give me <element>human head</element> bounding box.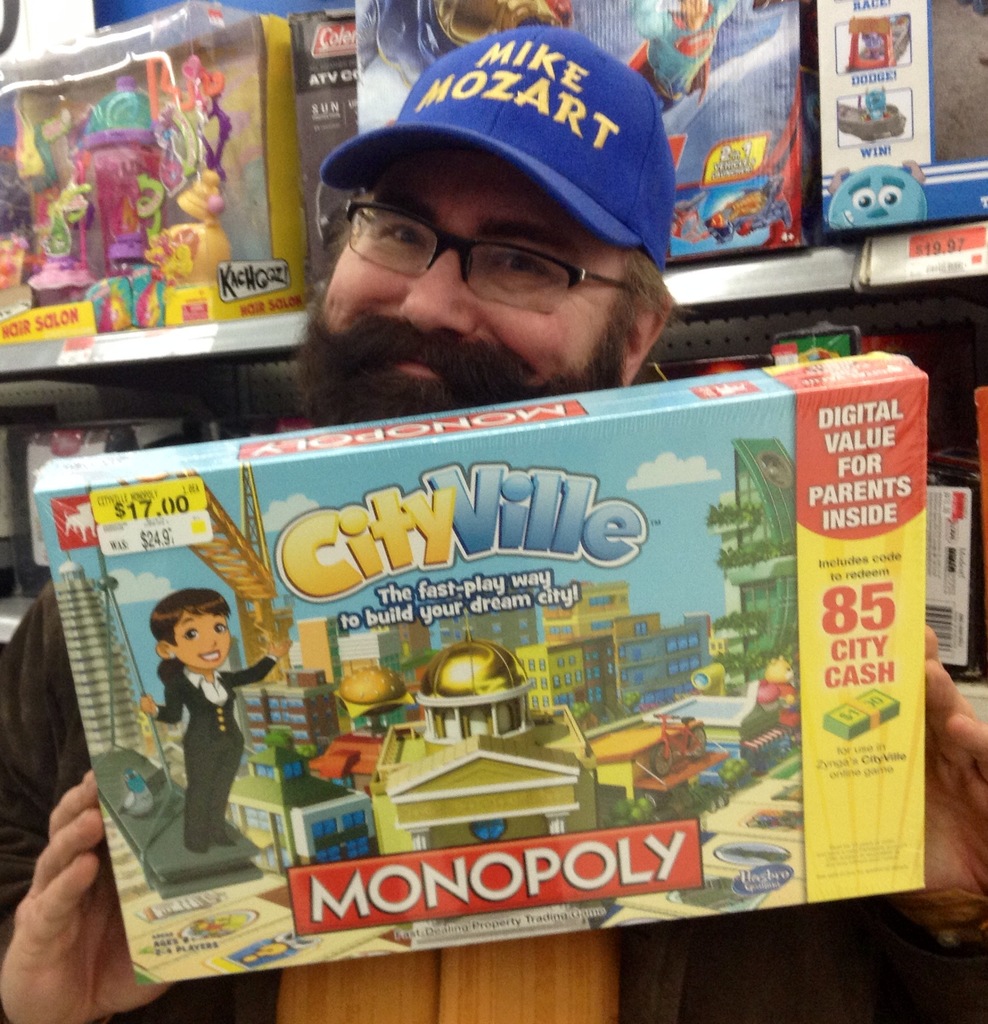
{"x1": 284, "y1": 34, "x2": 699, "y2": 408}.
